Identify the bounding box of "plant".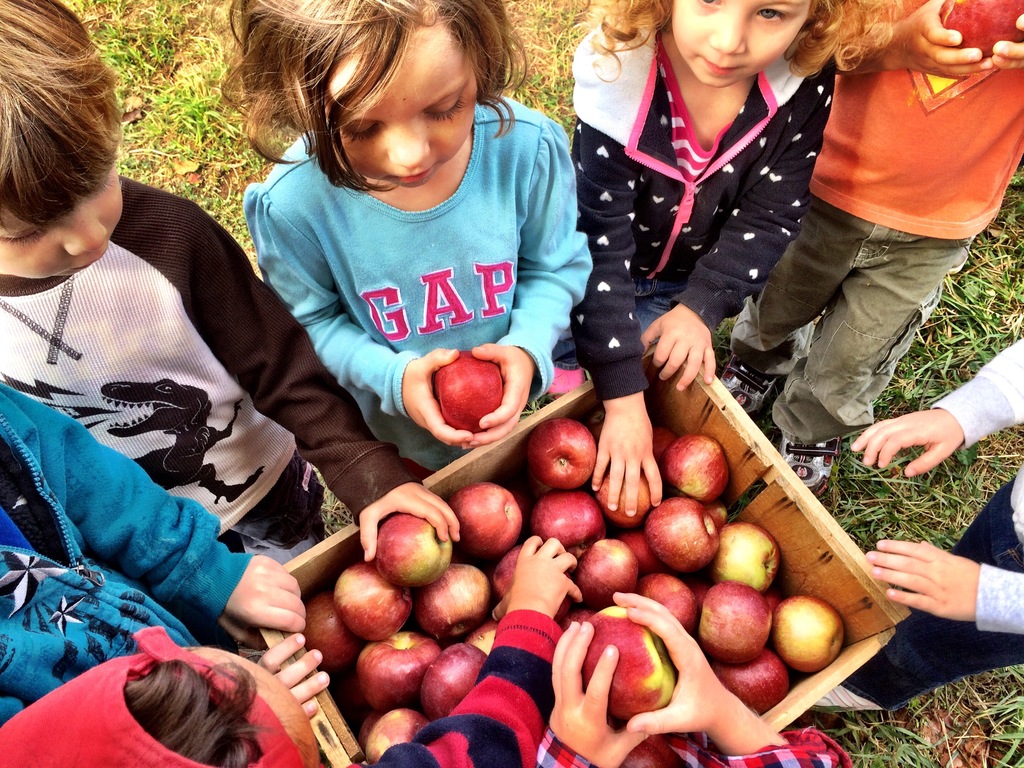
box(50, 0, 266, 283).
